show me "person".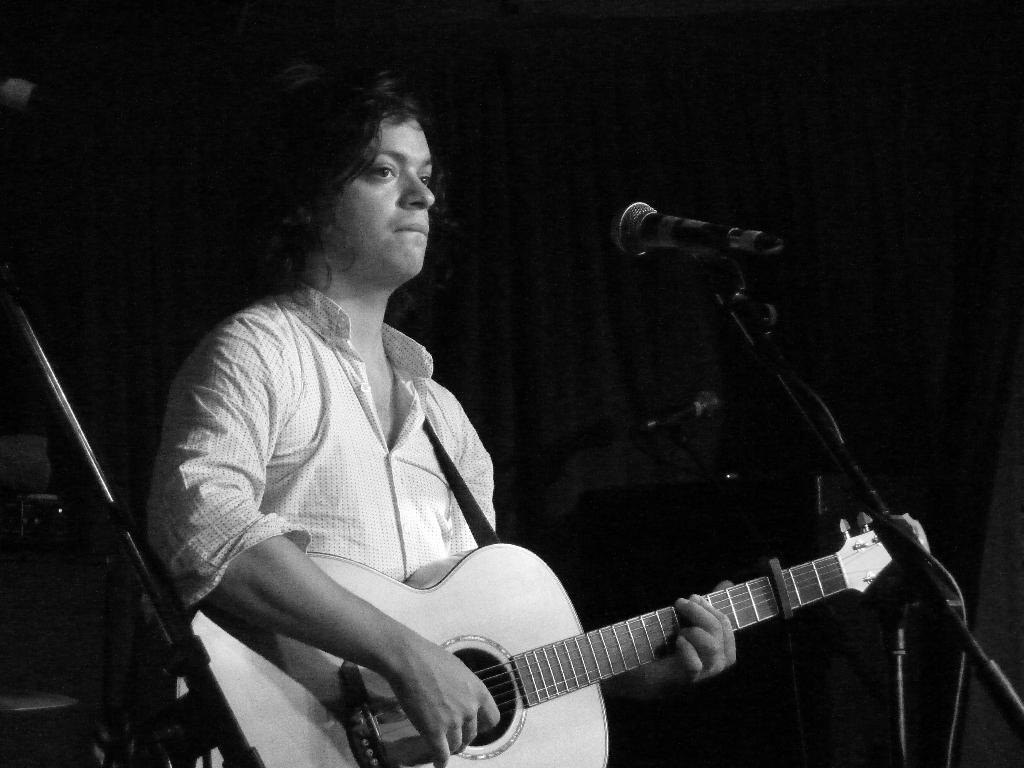
"person" is here: {"x1": 143, "y1": 56, "x2": 740, "y2": 767}.
